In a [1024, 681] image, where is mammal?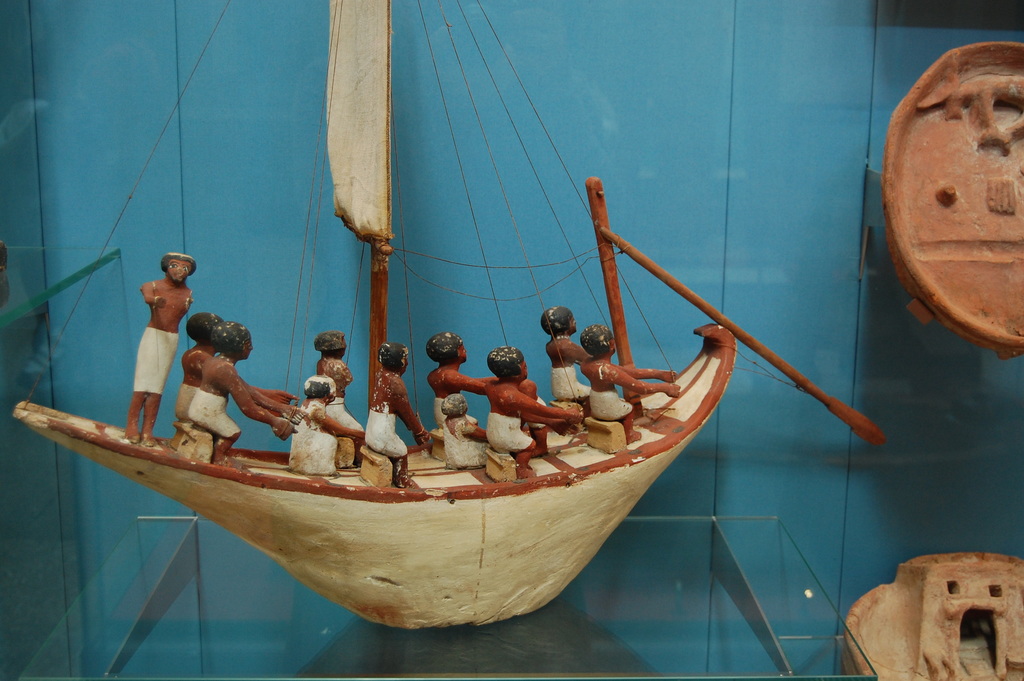
[left=483, top=341, right=588, bottom=479].
